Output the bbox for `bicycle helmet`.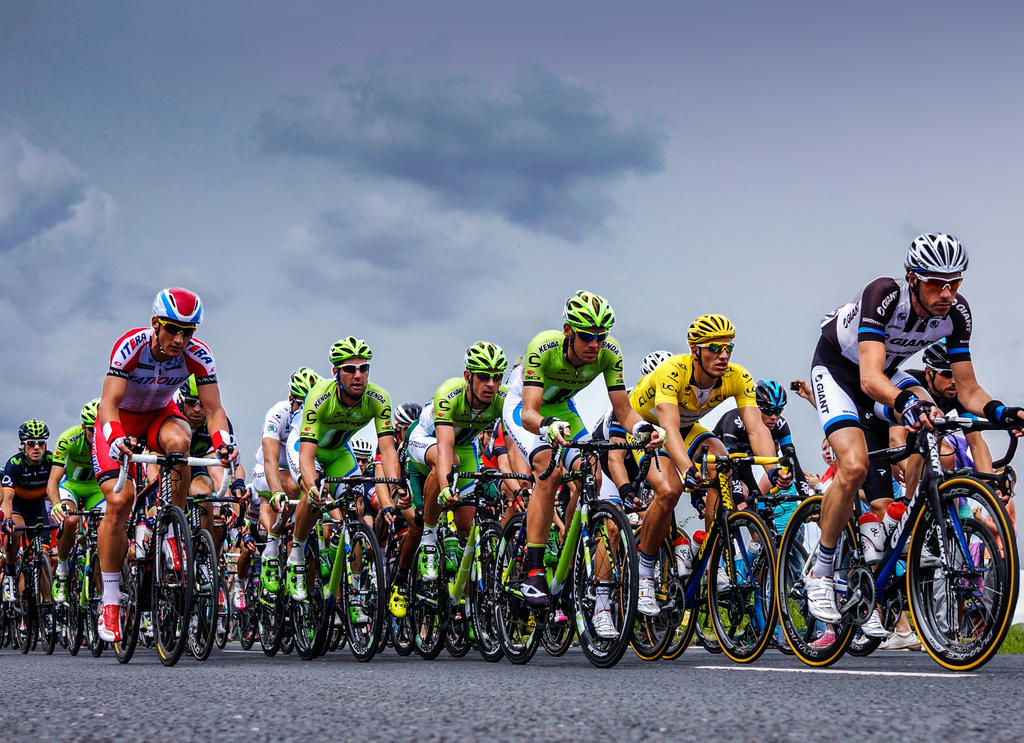
locate(19, 421, 50, 445).
